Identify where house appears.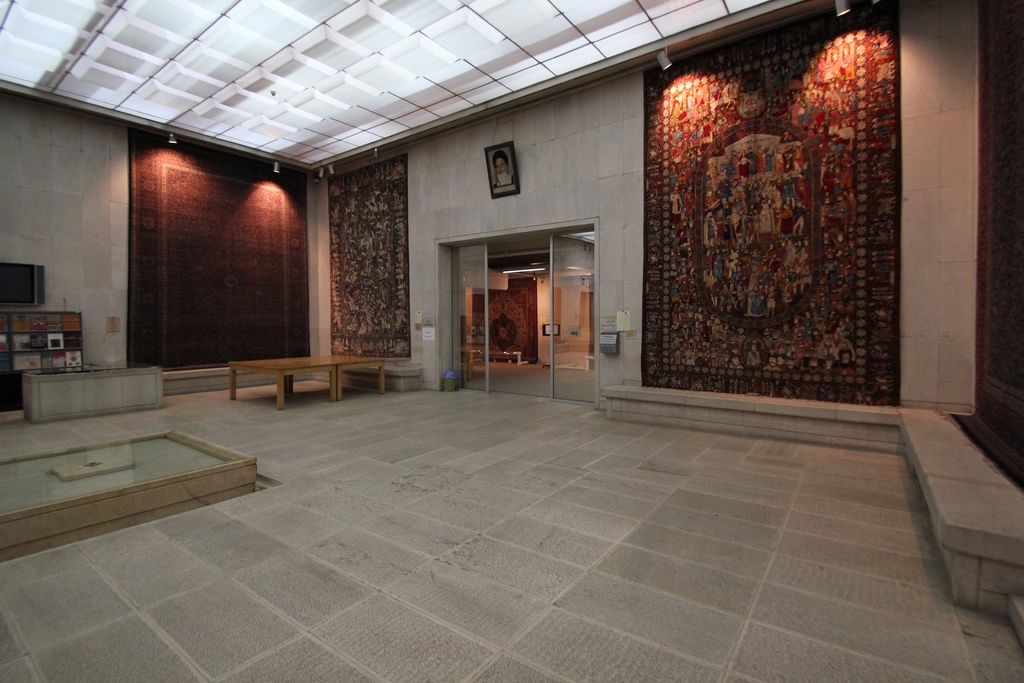
Appears at locate(0, 0, 1023, 682).
